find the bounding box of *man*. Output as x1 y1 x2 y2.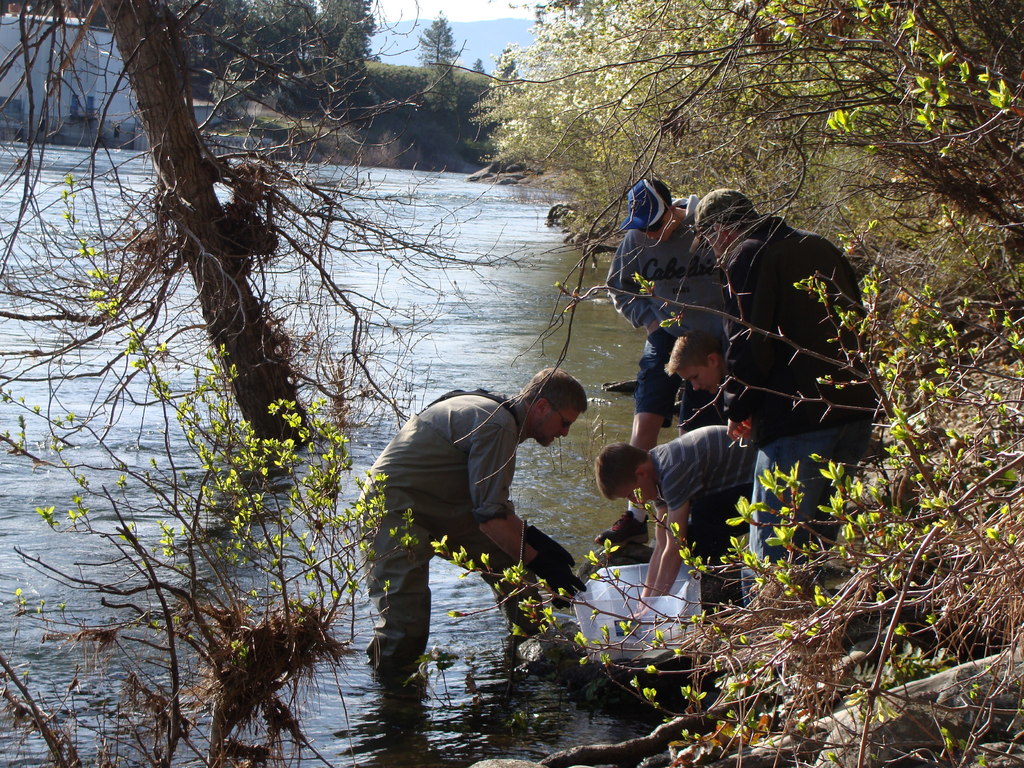
598 175 730 549.
